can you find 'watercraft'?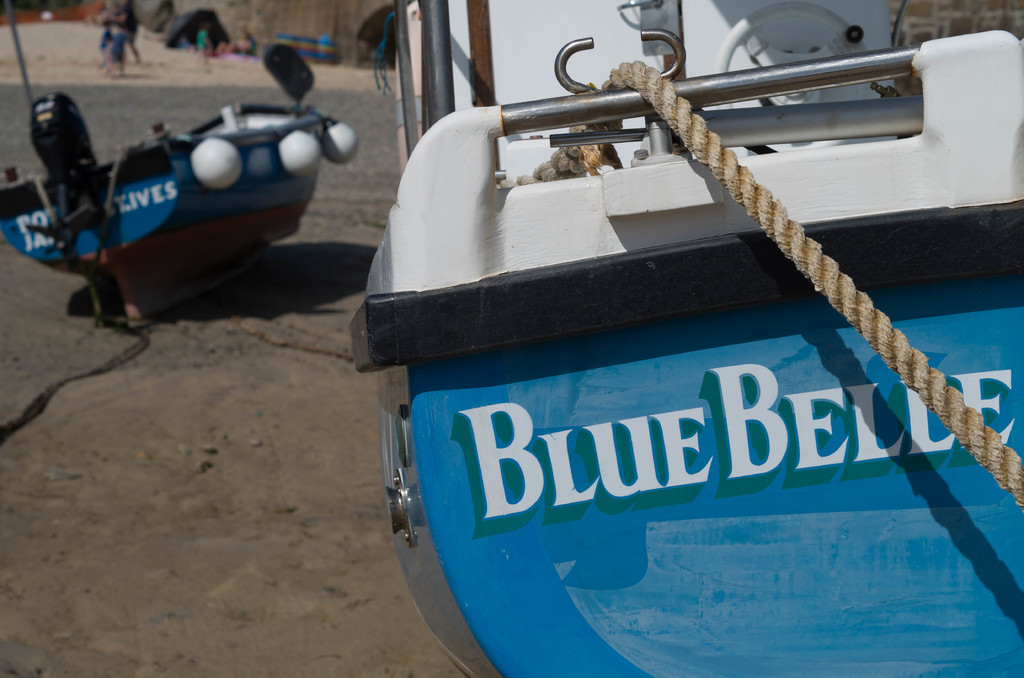
Yes, bounding box: box=[0, 0, 358, 330].
